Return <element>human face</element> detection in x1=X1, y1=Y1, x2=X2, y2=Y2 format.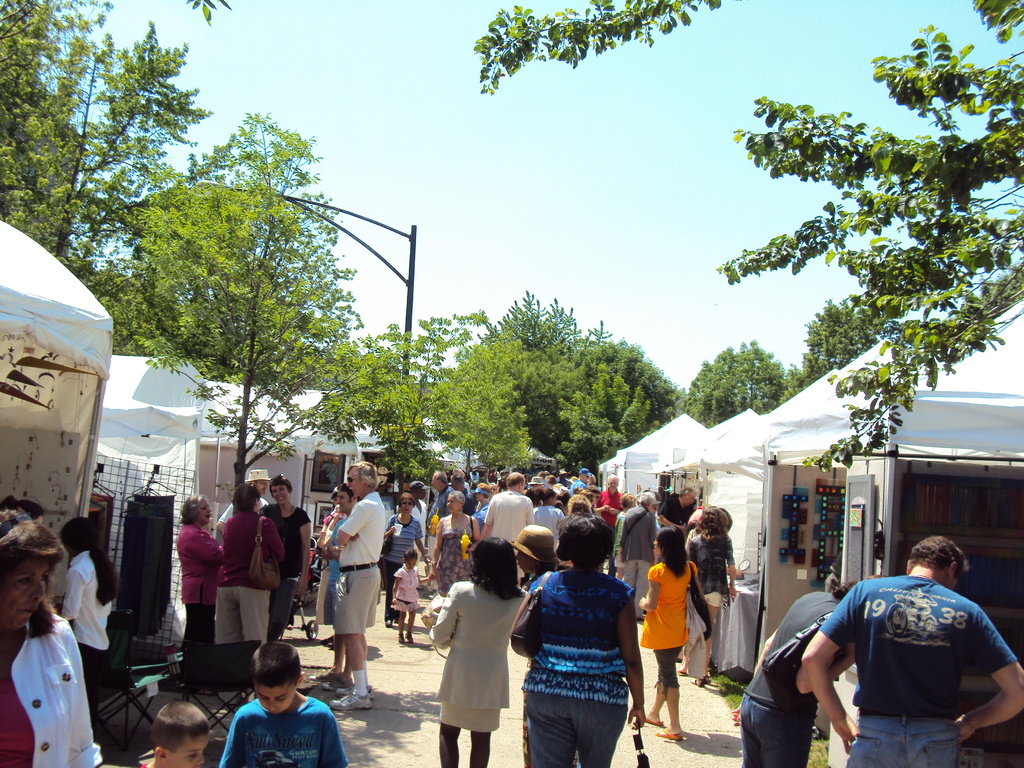
x1=338, y1=493, x2=350, y2=512.
